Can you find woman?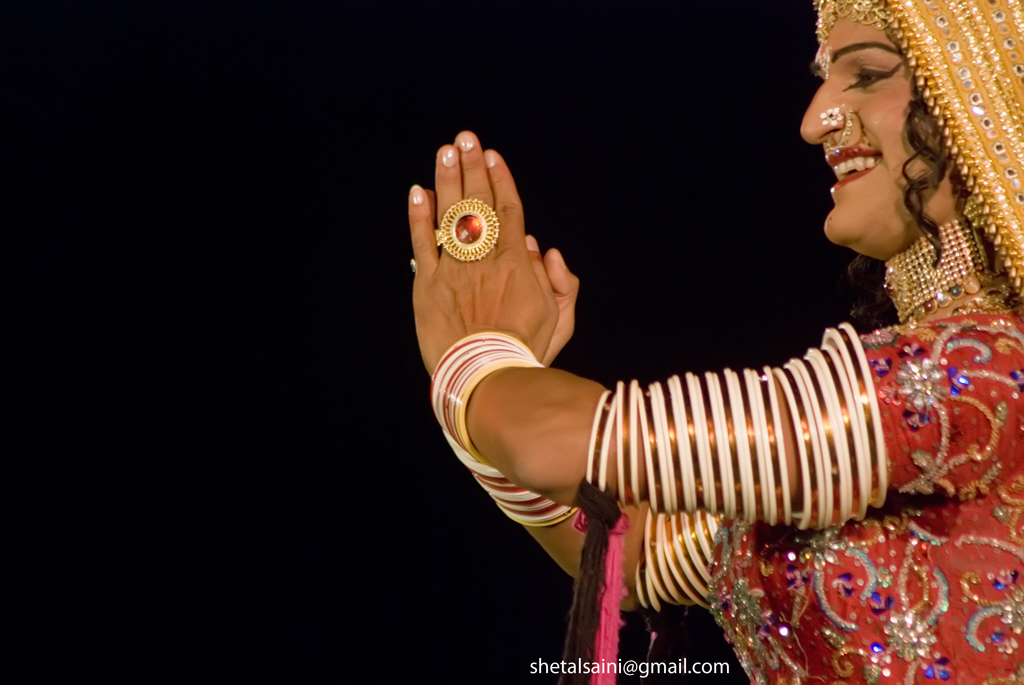
Yes, bounding box: [384, 0, 1023, 684].
